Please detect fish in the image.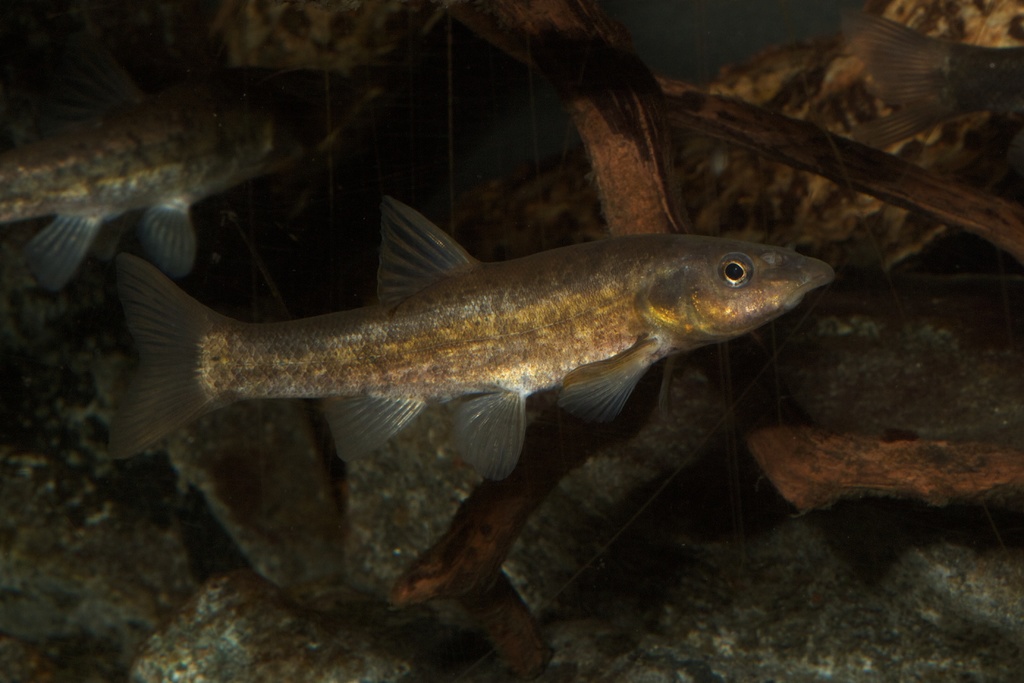
x1=840, y1=3, x2=1023, y2=152.
